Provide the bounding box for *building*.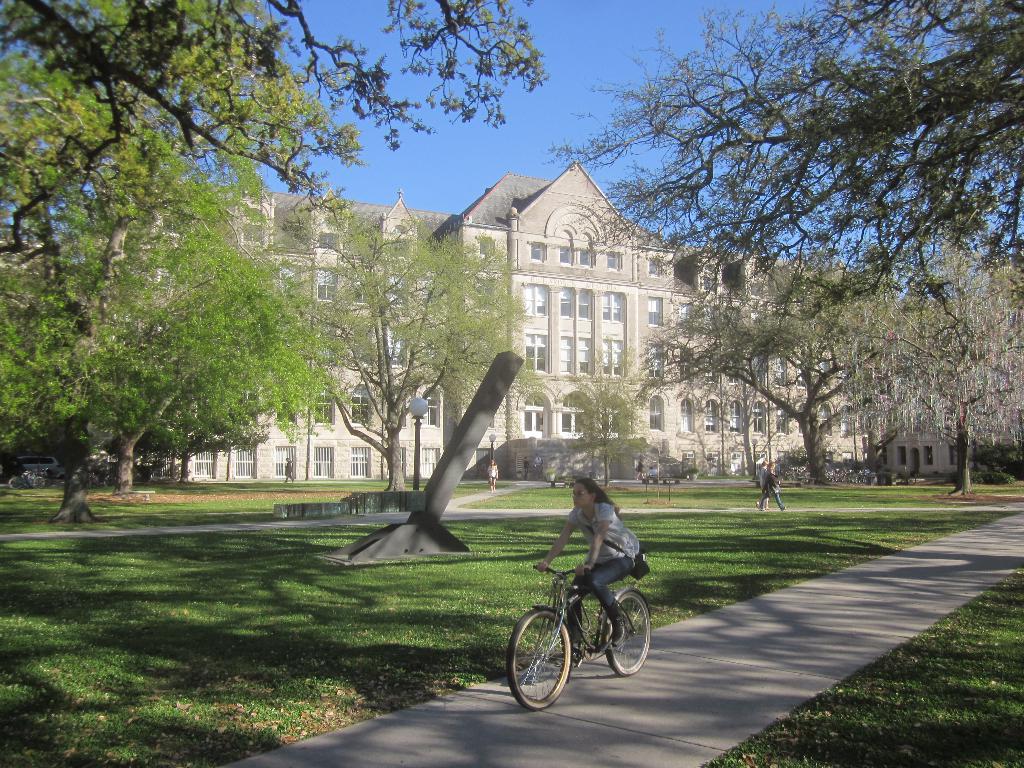
(0, 161, 1023, 487).
